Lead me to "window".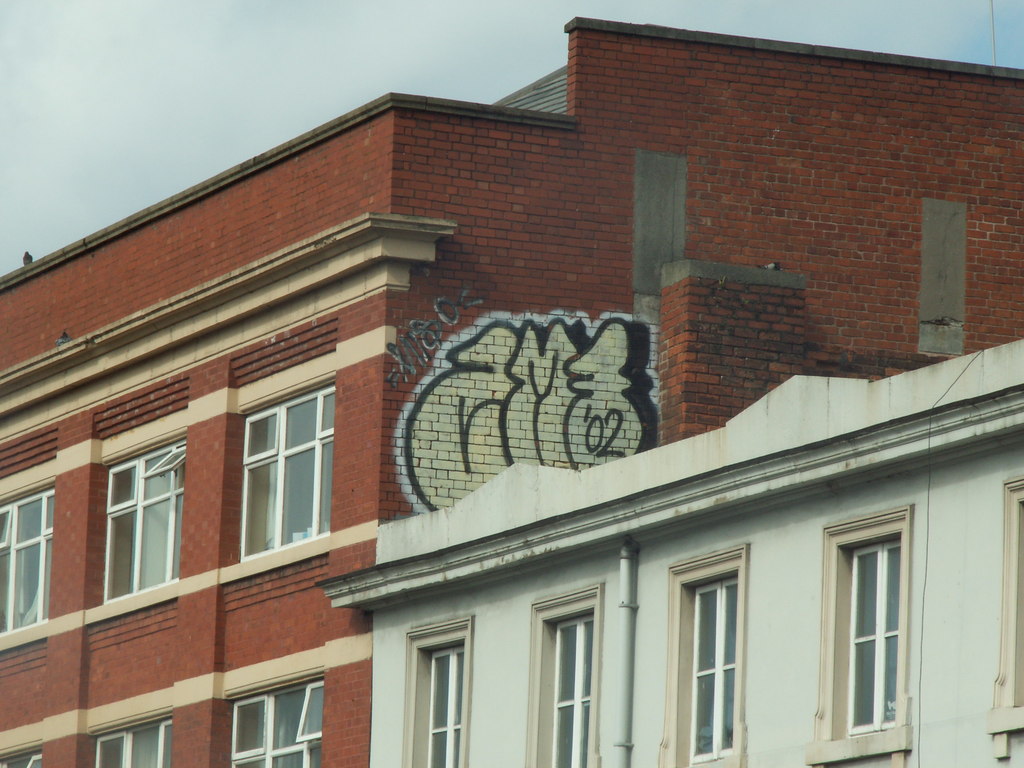
Lead to left=0, top=484, right=58, bottom=637.
